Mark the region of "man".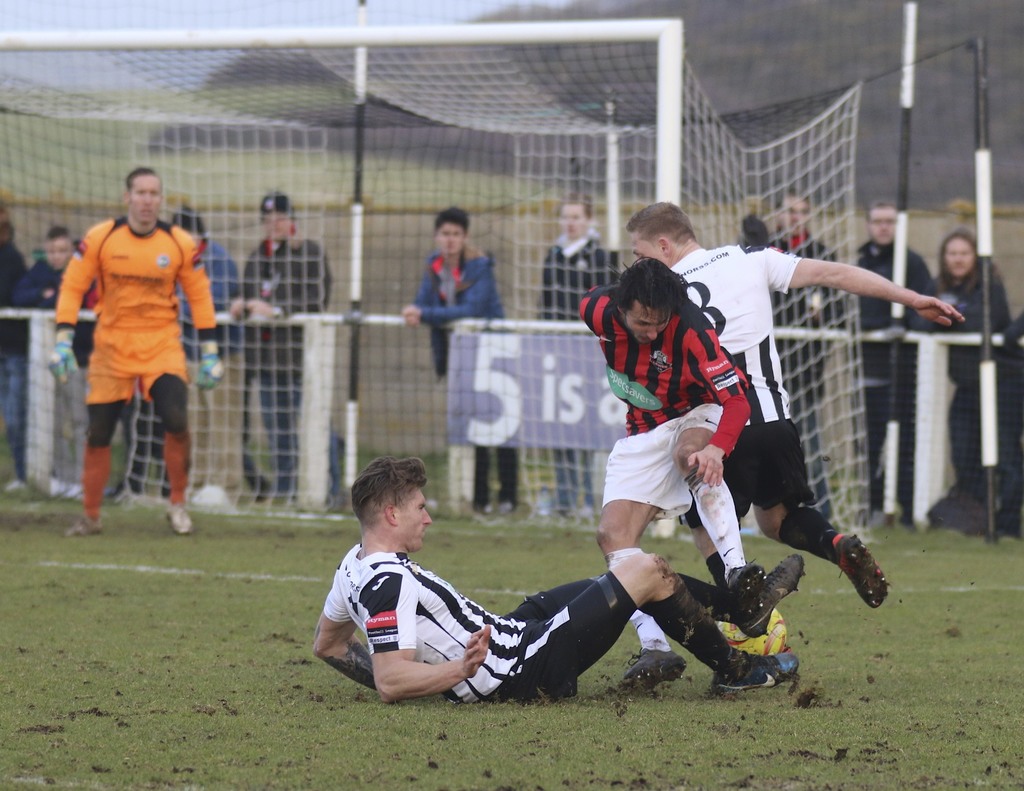
Region: {"x1": 625, "y1": 196, "x2": 967, "y2": 608}.
